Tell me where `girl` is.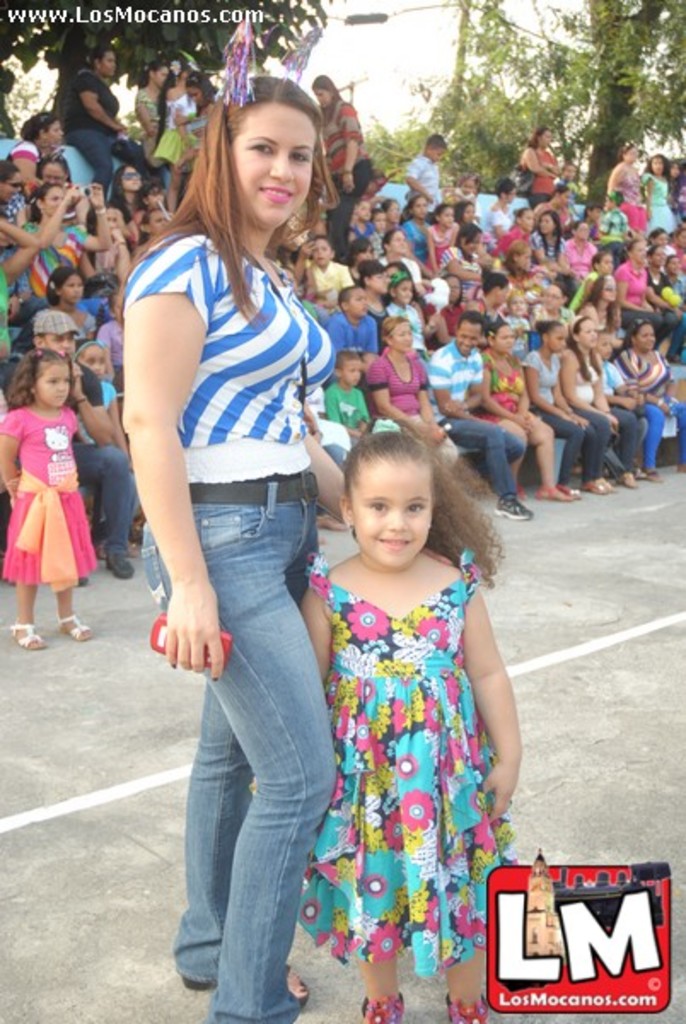
`girl` is at crop(343, 198, 387, 244).
